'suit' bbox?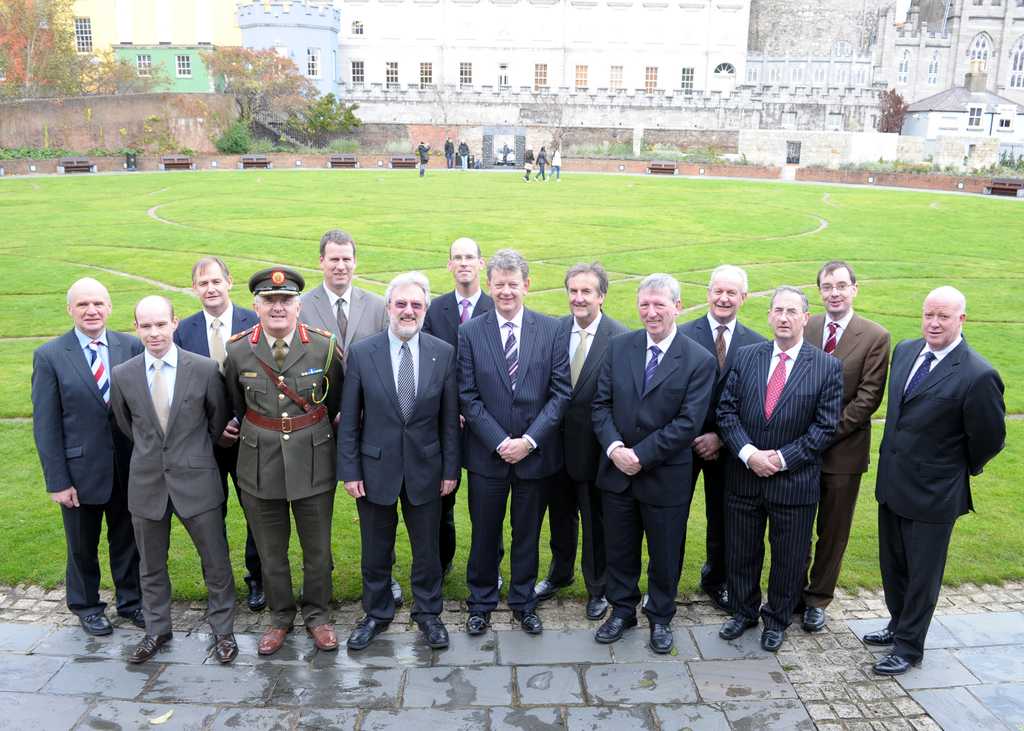
BBox(871, 340, 1009, 666)
